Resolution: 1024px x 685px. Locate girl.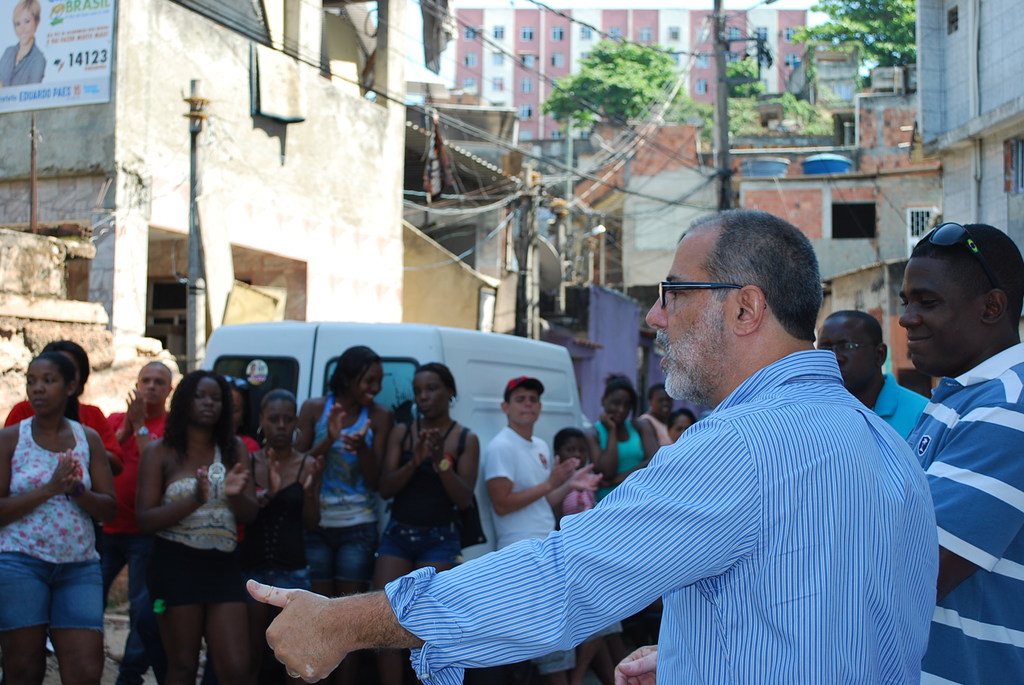
x1=241 y1=384 x2=332 y2=684.
